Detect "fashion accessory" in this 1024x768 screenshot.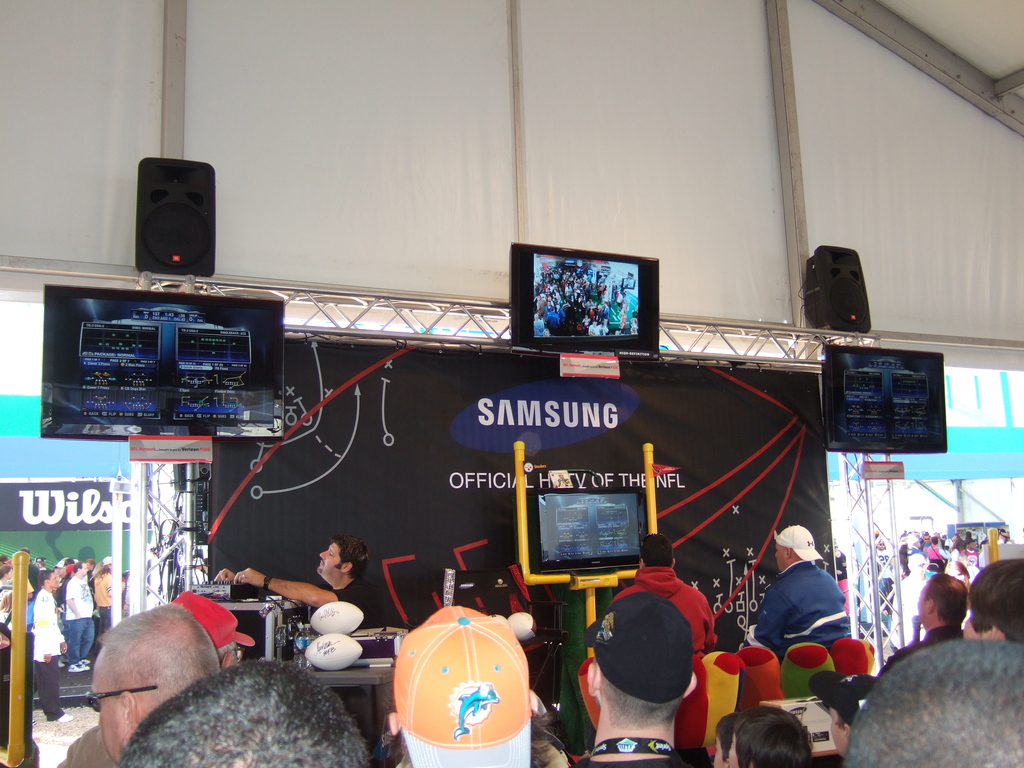
Detection: [left=909, top=553, right=925, bottom=563].
